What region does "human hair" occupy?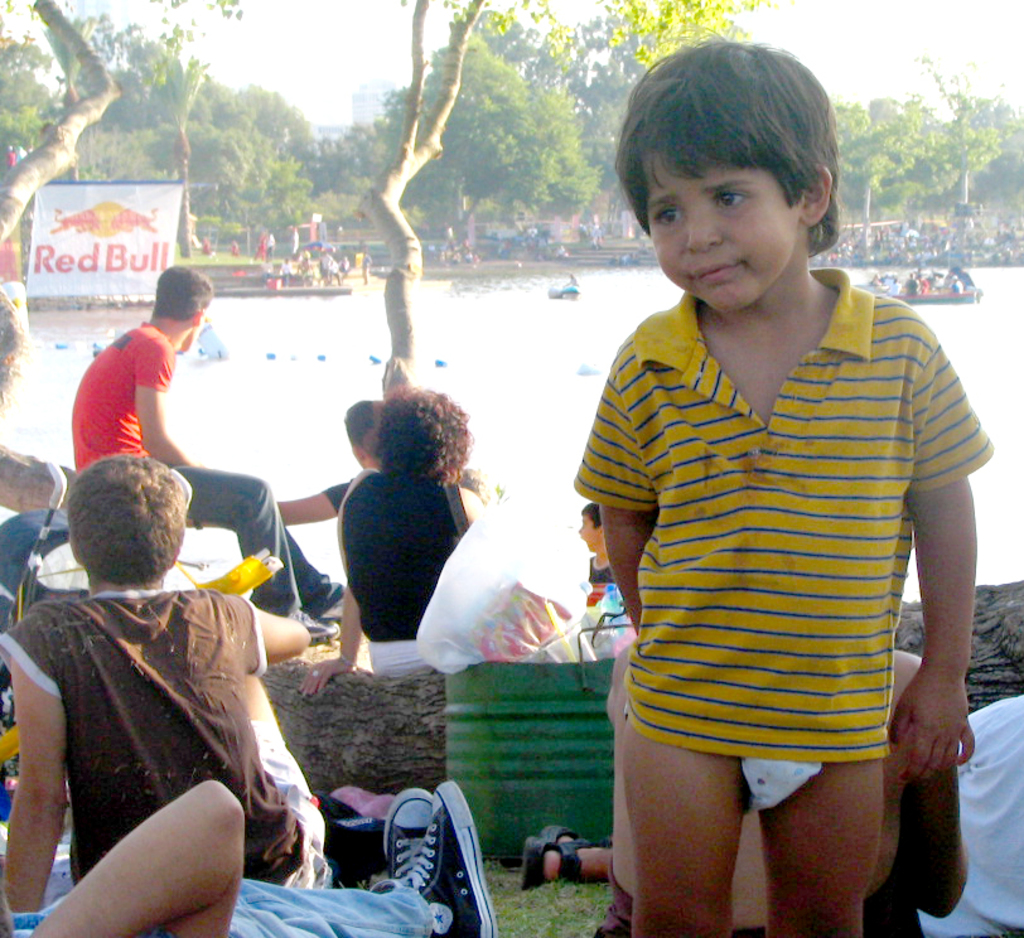
(580, 503, 602, 530).
